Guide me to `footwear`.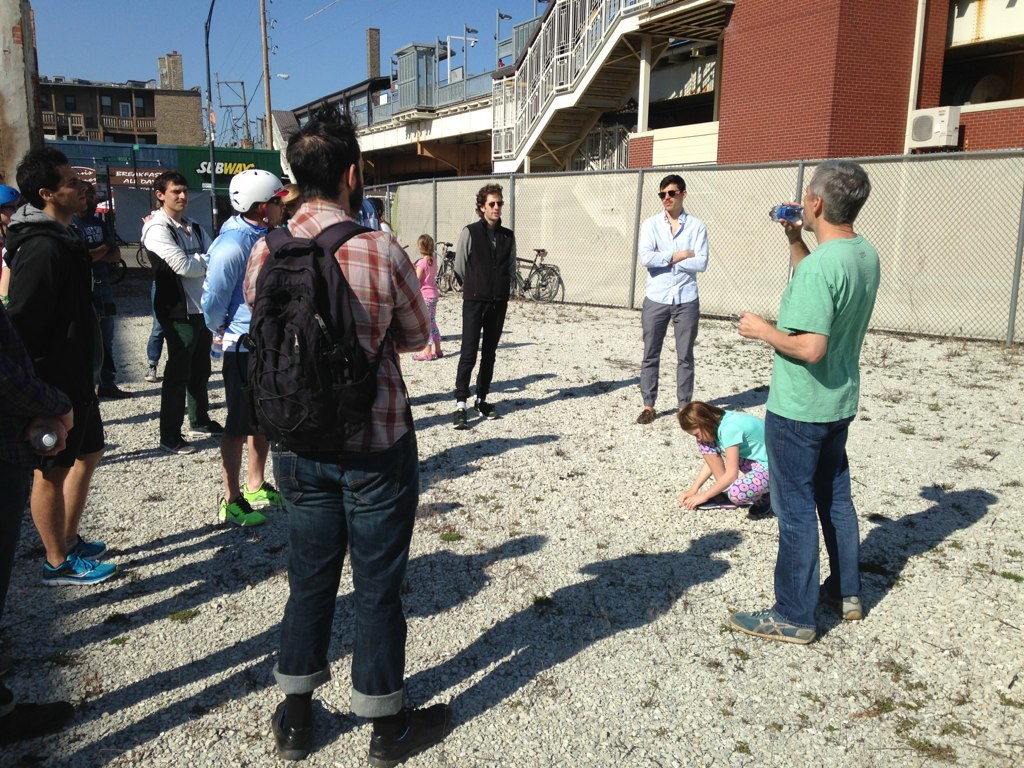
Guidance: bbox(802, 588, 864, 627).
